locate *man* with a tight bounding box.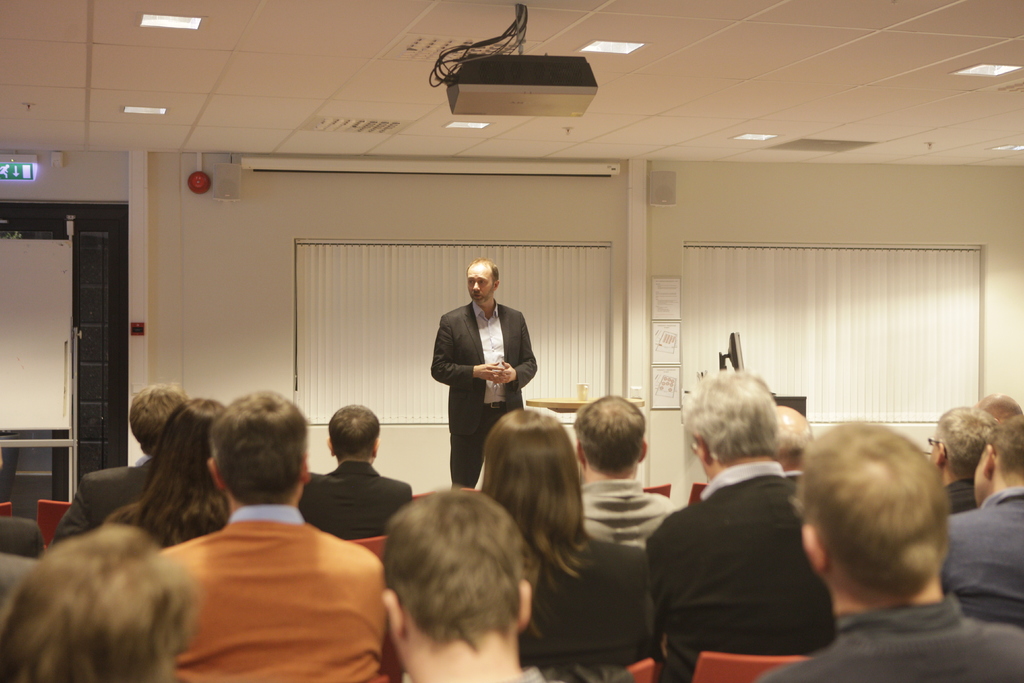
571:391:678:548.
